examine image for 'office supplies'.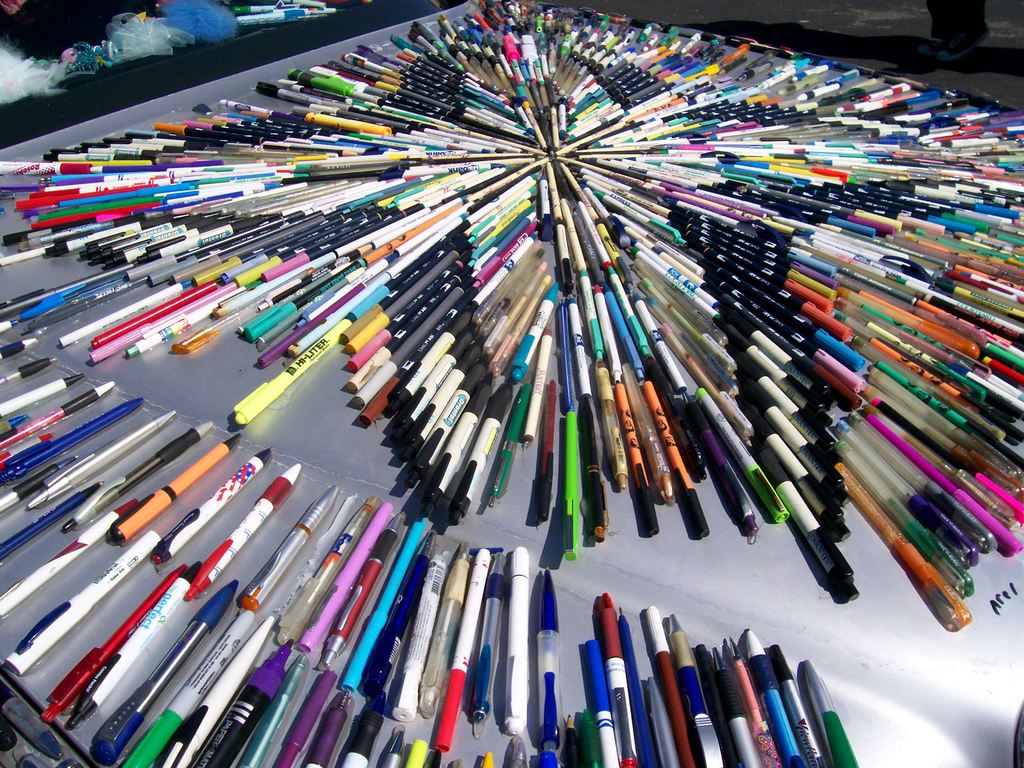
Examination result: box=[404, 323, 471, 438].
